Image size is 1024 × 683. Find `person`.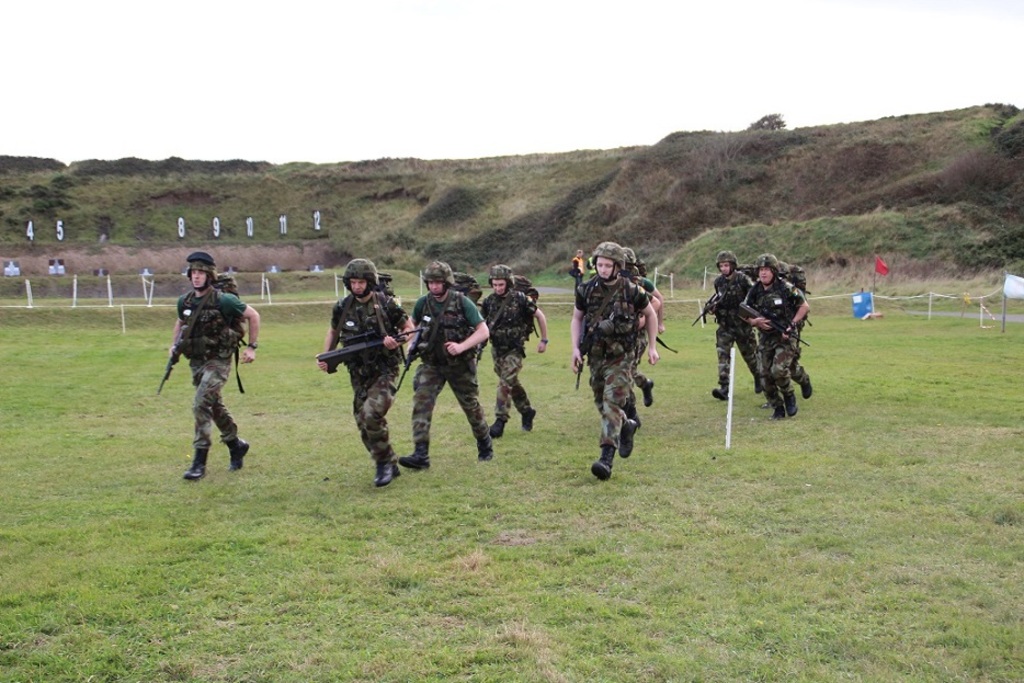
l=158, t=254, r=244, b=493.
